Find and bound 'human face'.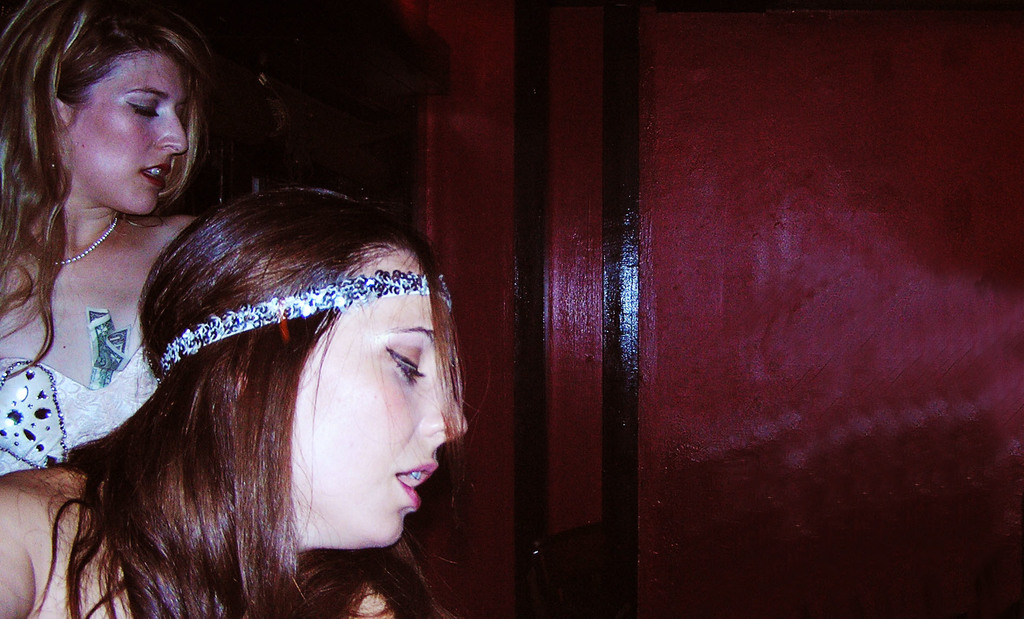
Bound: 67 56 186 209.
